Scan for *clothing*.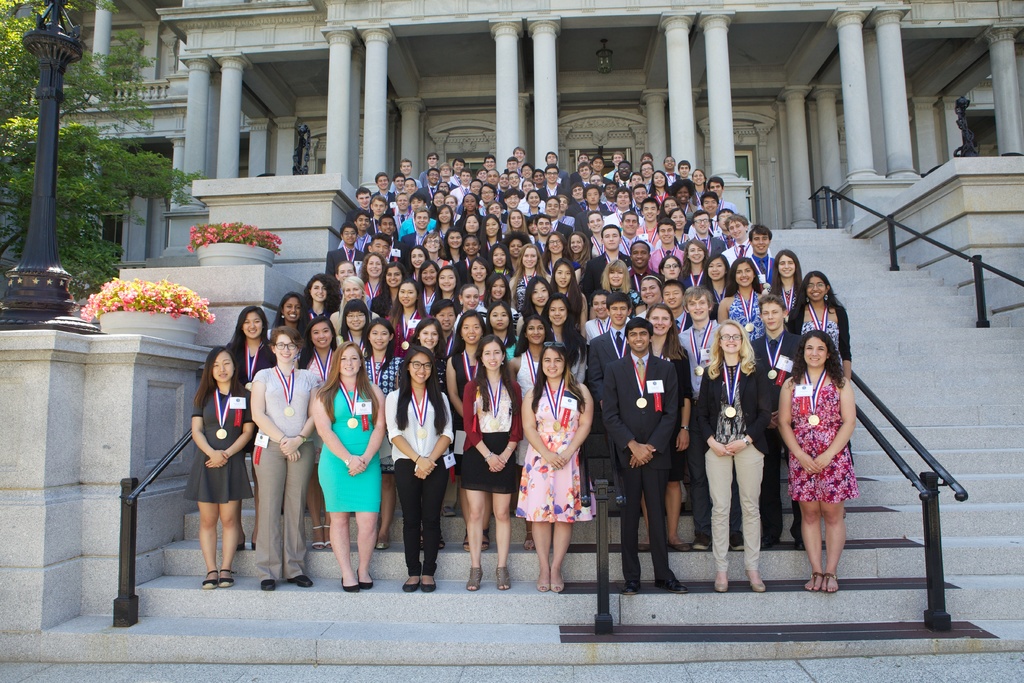
Scan result: box(232, 339, 278, 423).
